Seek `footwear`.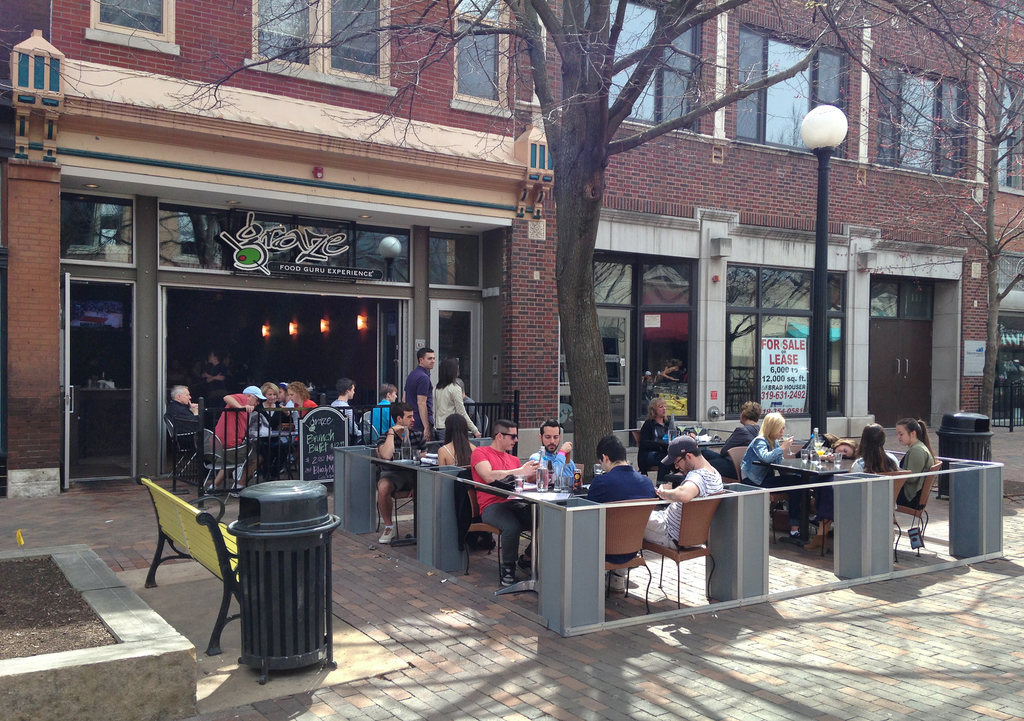
<box>230,485,243,496</box>.
